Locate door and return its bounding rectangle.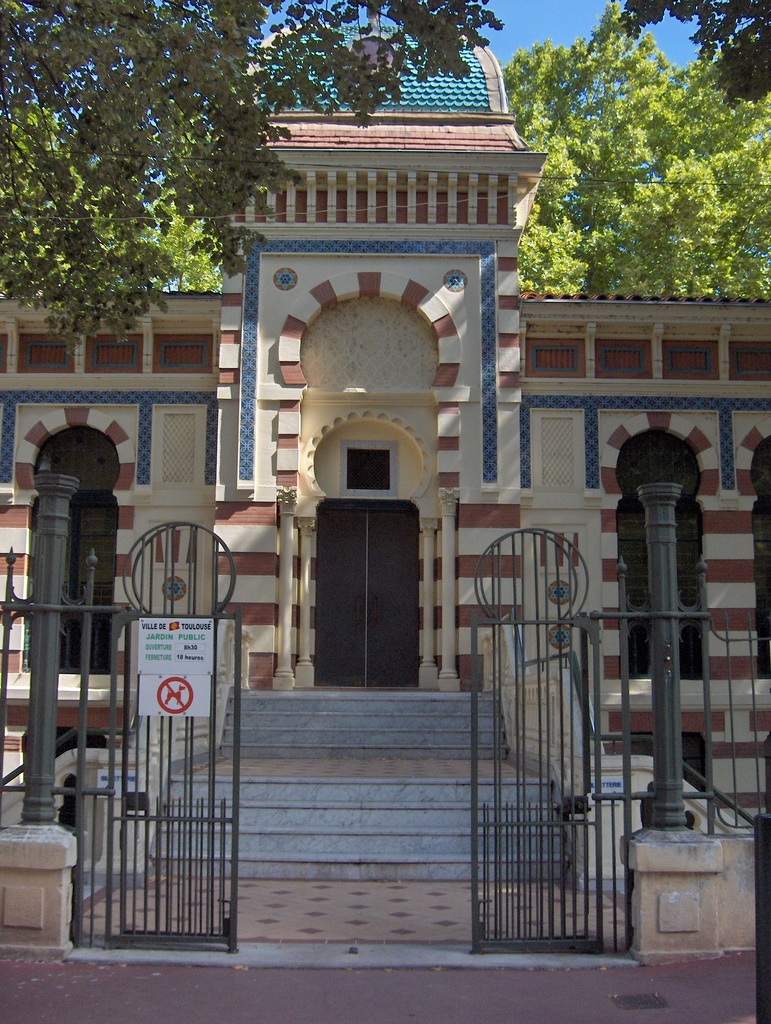
x1=319 y1=509 x2=423 y2=686.
